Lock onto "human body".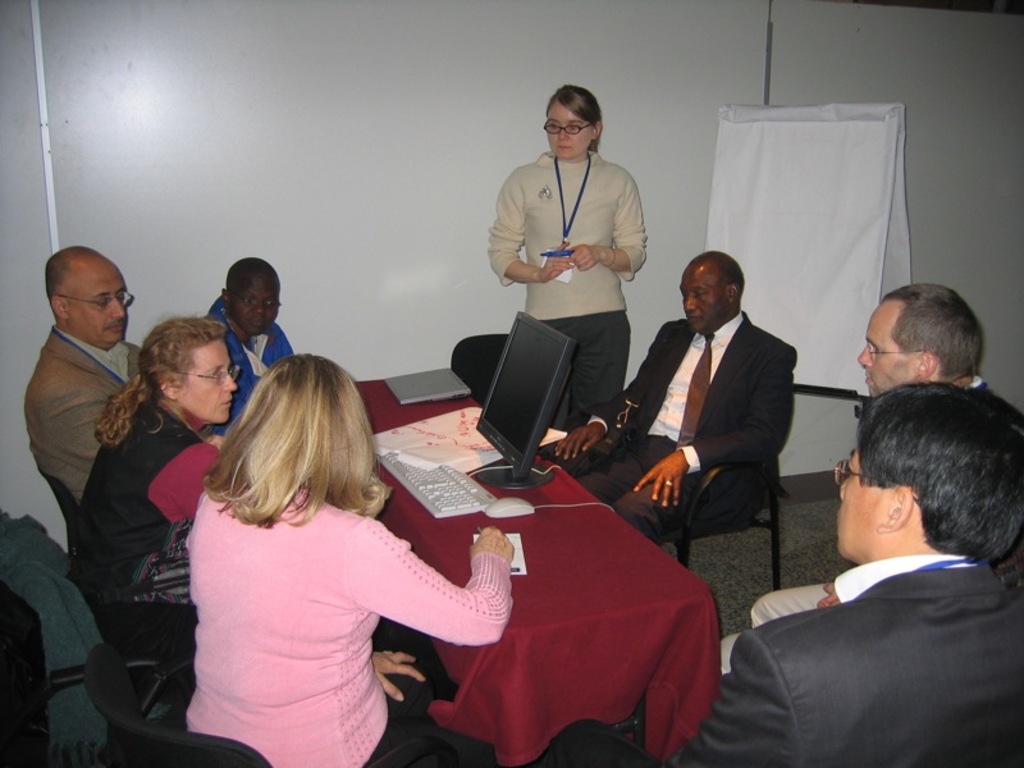
Locked: [541,308,801,543].
